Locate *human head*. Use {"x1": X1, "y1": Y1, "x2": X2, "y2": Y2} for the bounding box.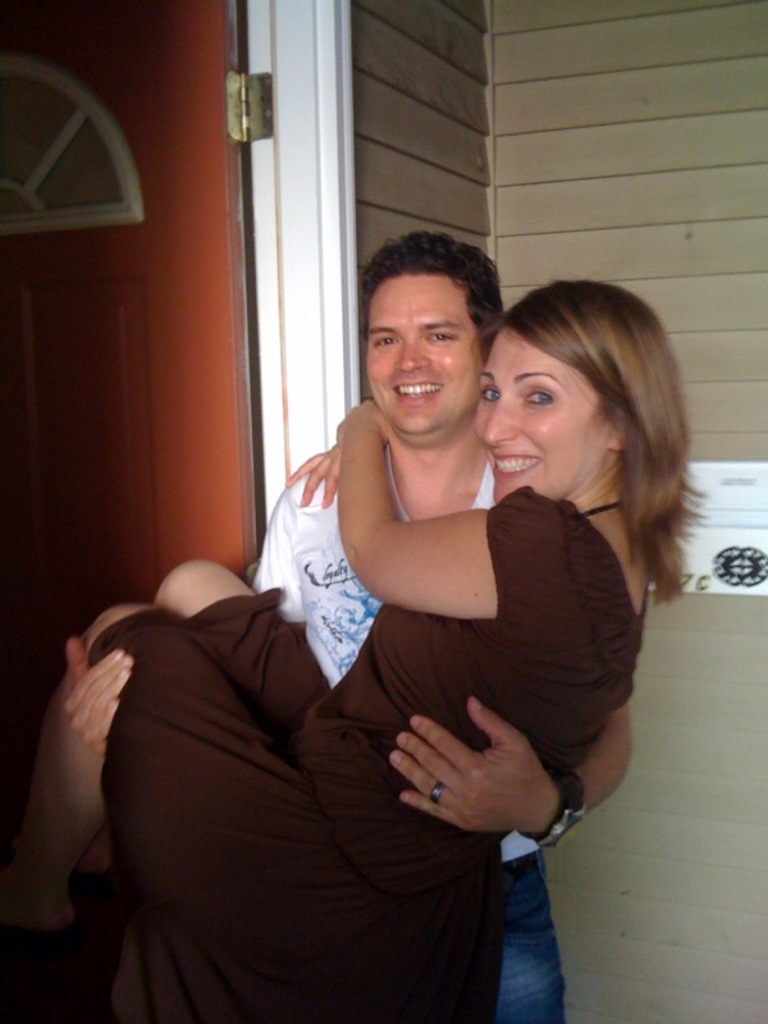
{"x1": 477, "y1": 273, "x2": 671, "y2": 502}.
